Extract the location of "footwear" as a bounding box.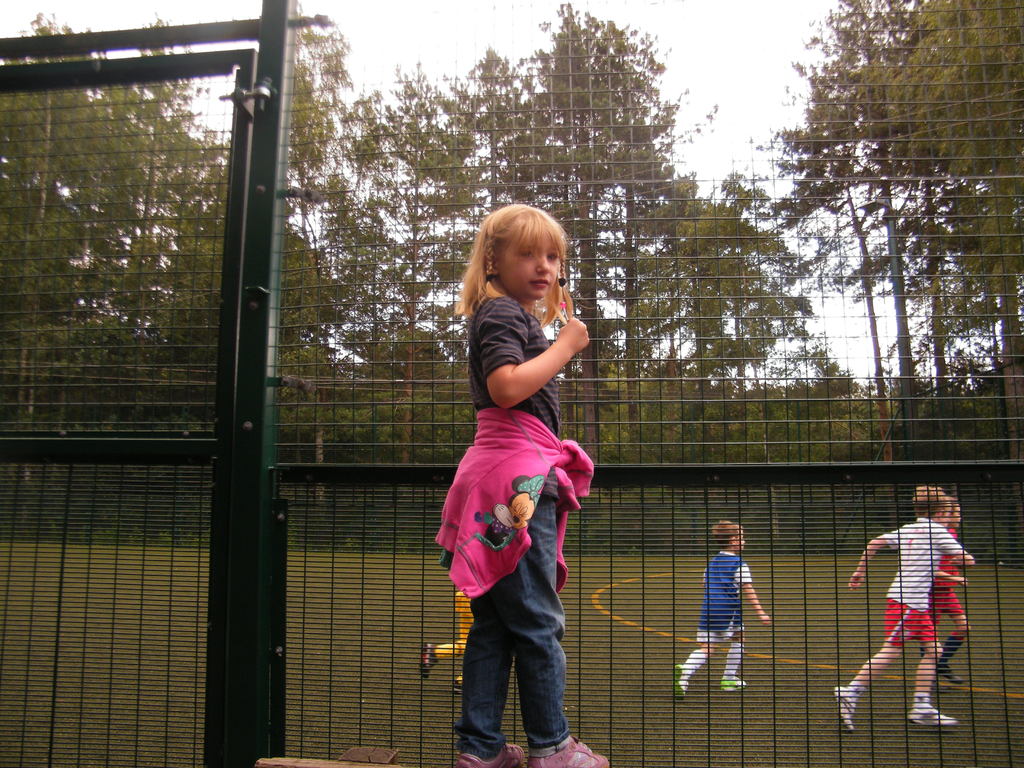
[834, 685, 858, 732].
